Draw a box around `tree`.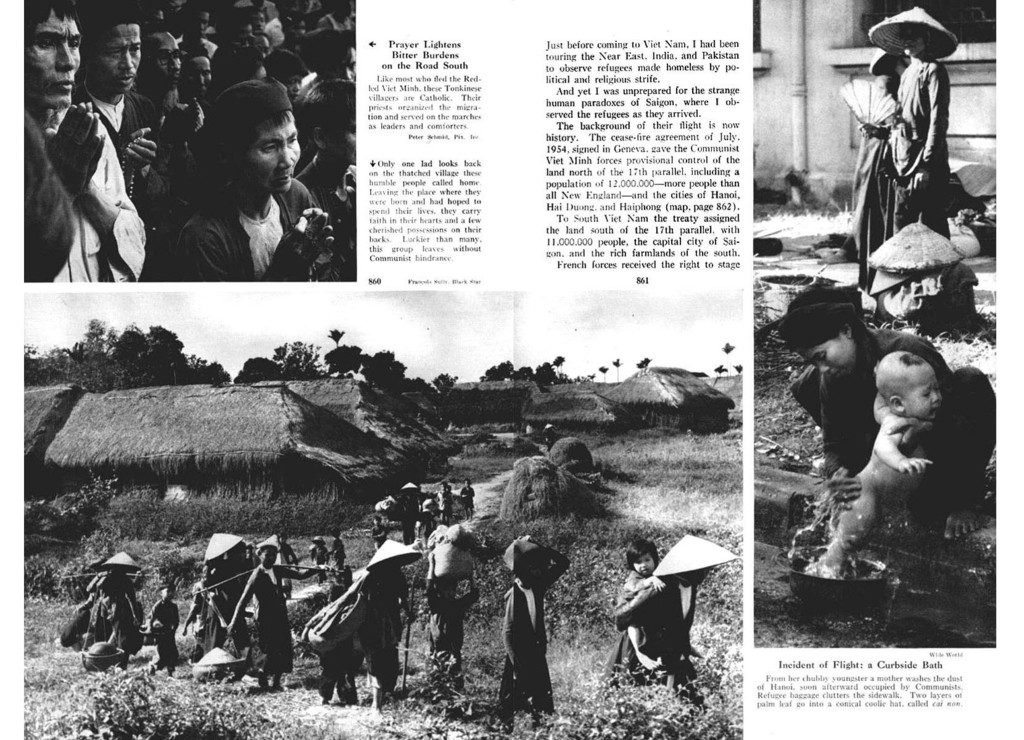
detection(108, 325, 149, 375).
